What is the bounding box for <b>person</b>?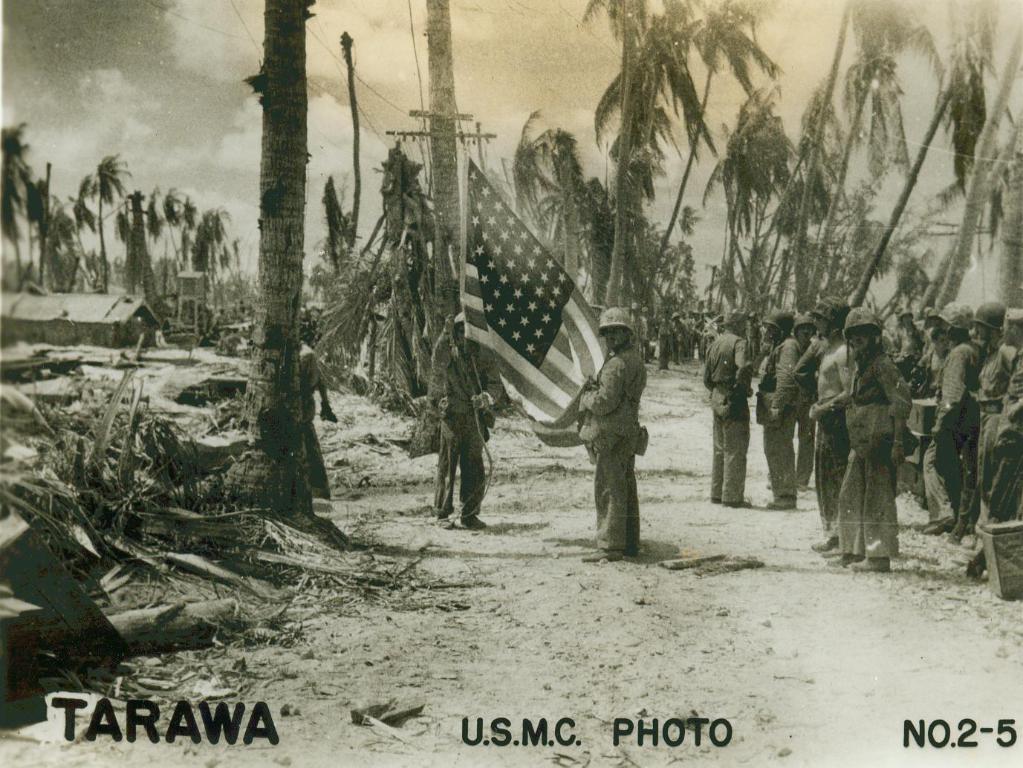
x1=703, y1=304, x2=756, y2=511.
